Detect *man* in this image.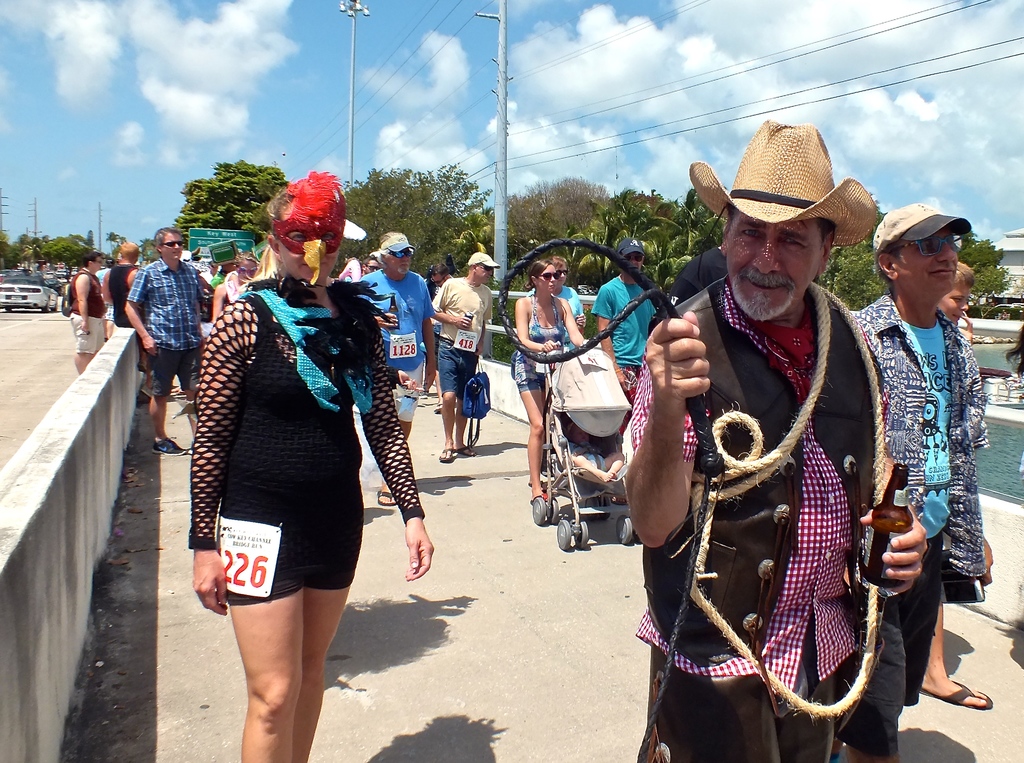
Detection: (105,240,145,400).
